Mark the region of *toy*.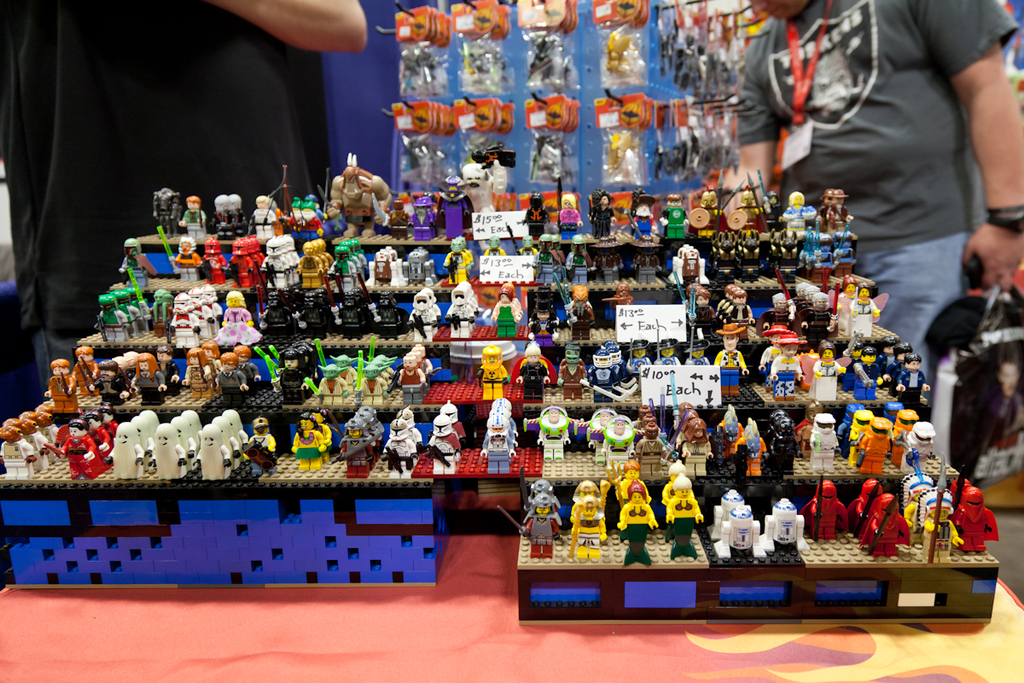
Region: 203/236/226/282.
